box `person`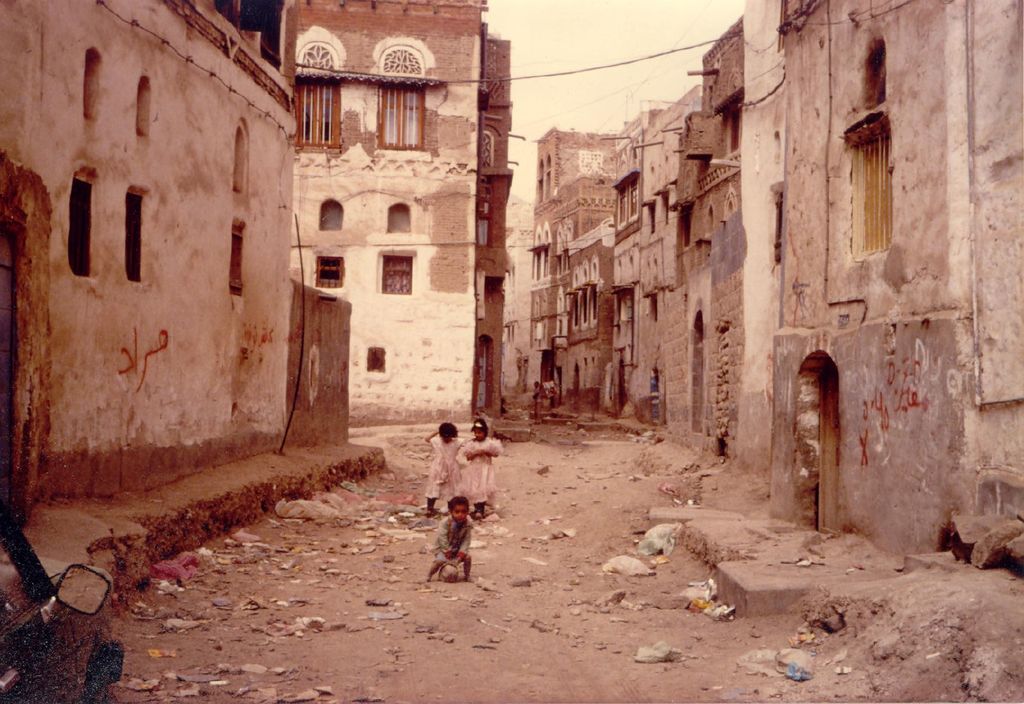
(425,421,458,513)
